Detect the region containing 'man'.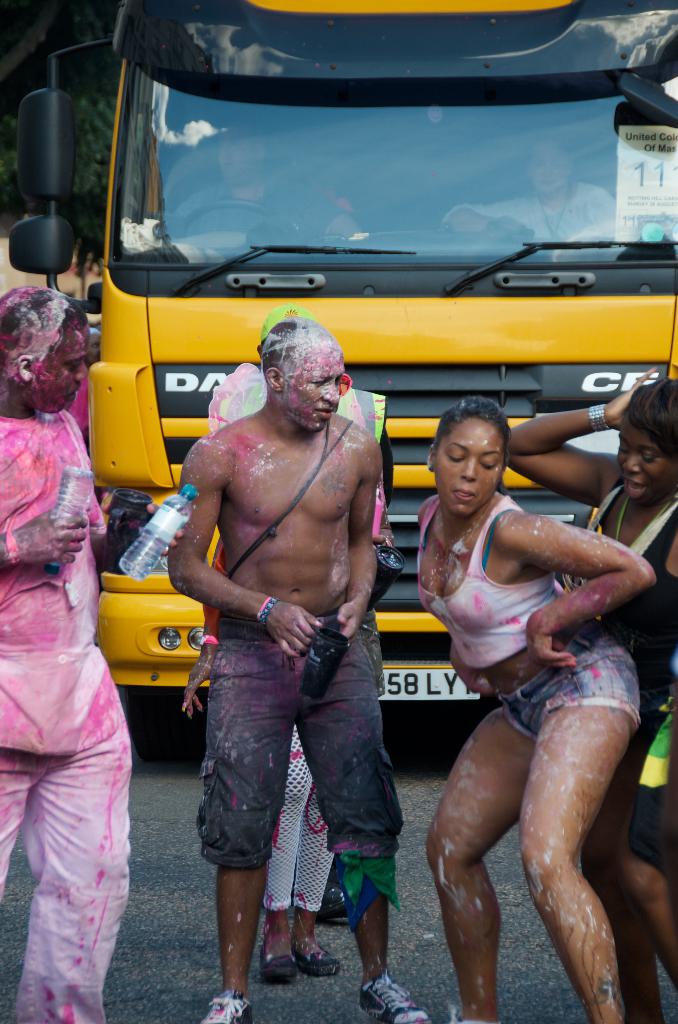
[x1=0, y1=282, x2=134, y2=1023].
